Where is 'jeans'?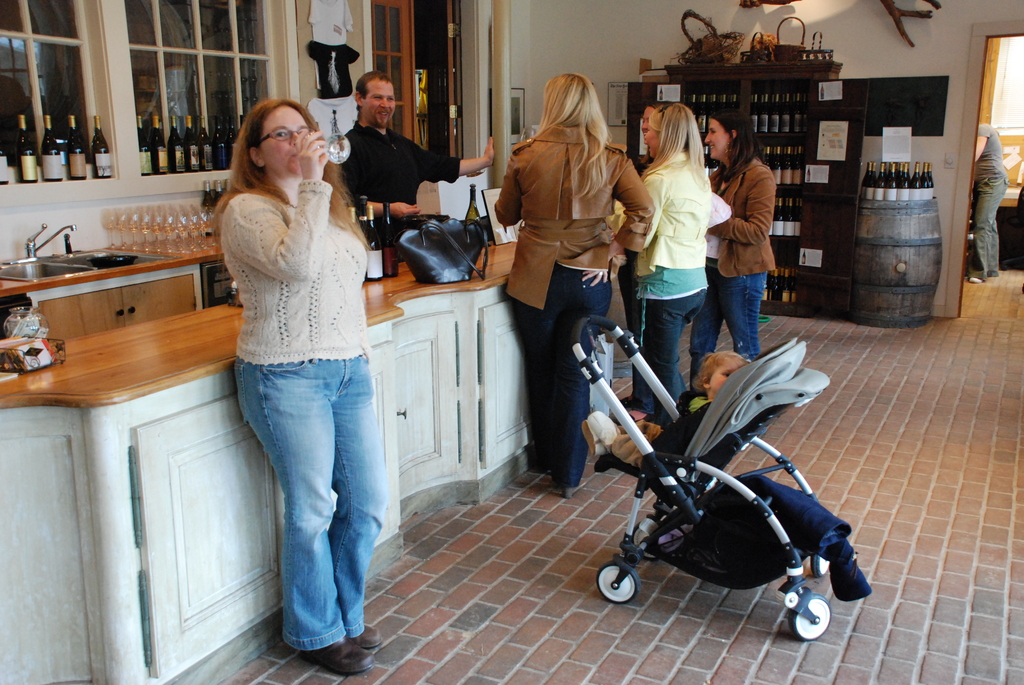
detection(232, 346, 387, 672).
